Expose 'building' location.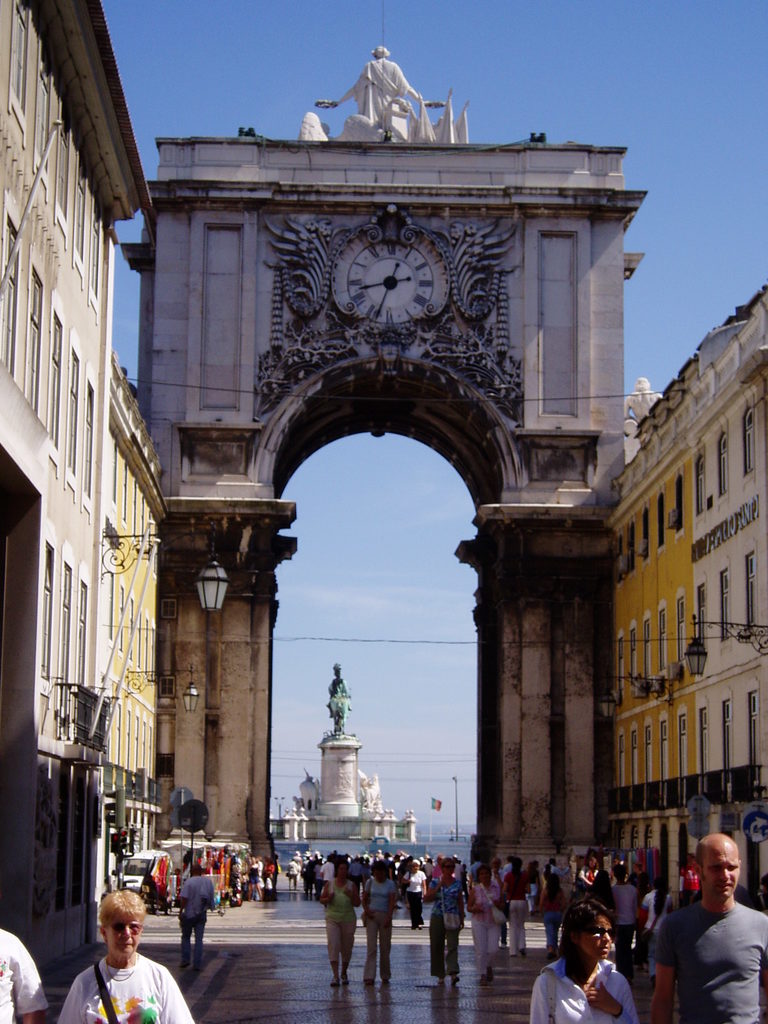
Exposed at rect(602, 274, 767, 927).
